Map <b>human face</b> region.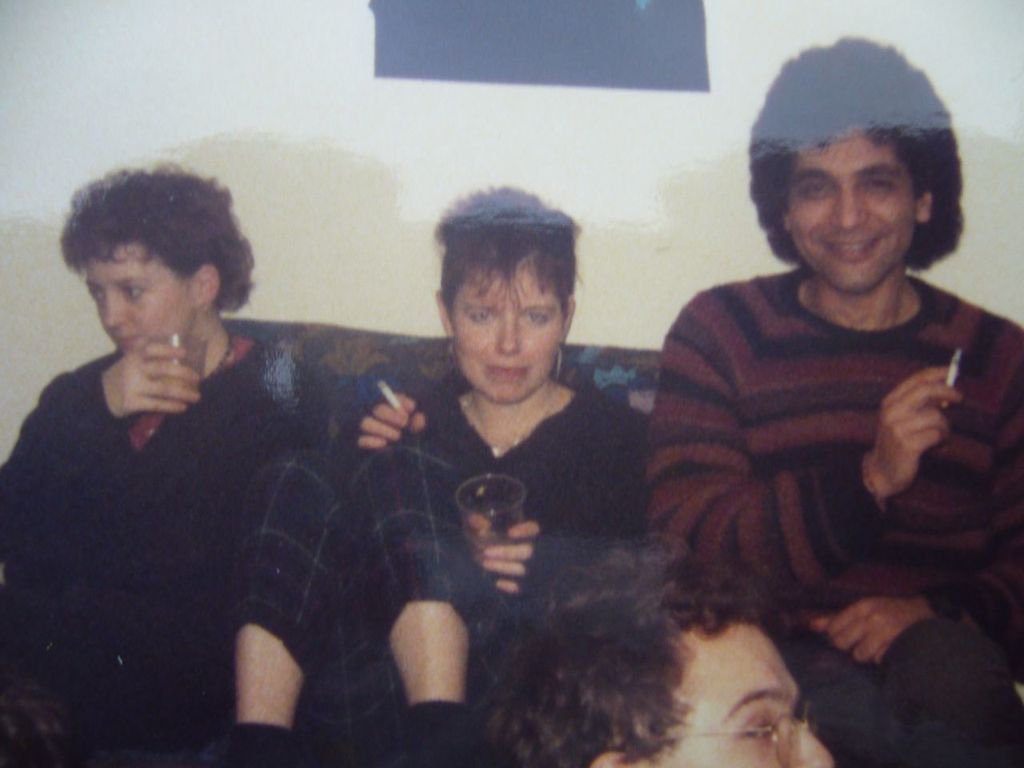
Mapped to box=[90, 250, 202, 350].
